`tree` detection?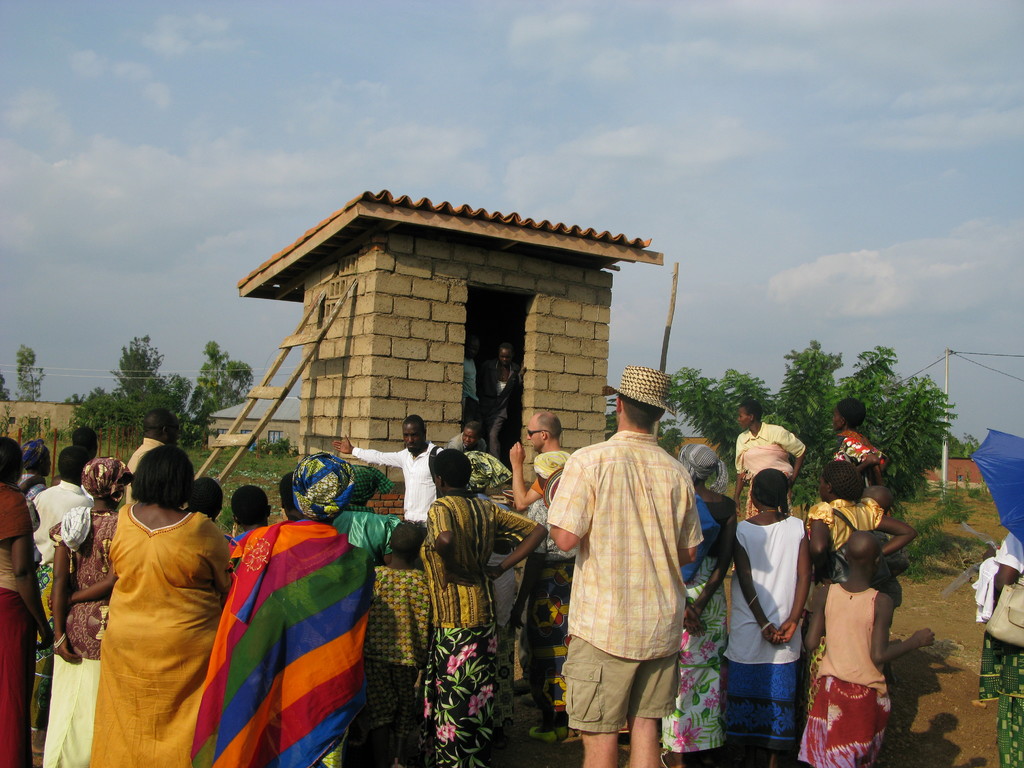
select_region(112, 331, 172, 412)
